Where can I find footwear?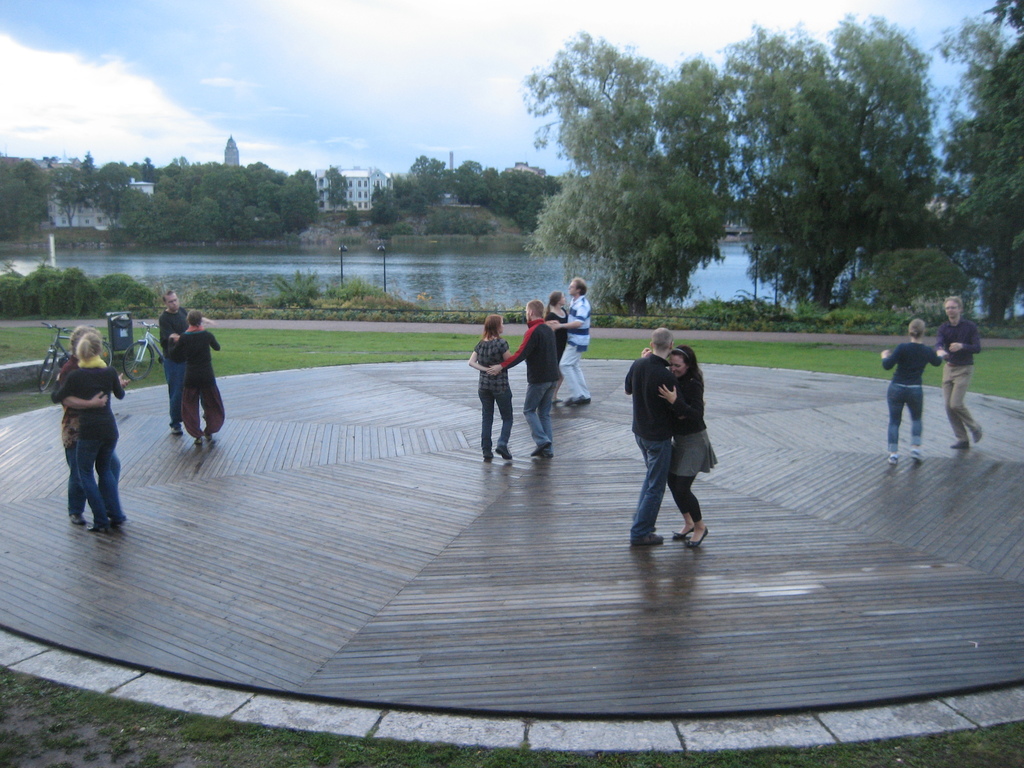
You can find it at region(202, 429, 213, 440).
